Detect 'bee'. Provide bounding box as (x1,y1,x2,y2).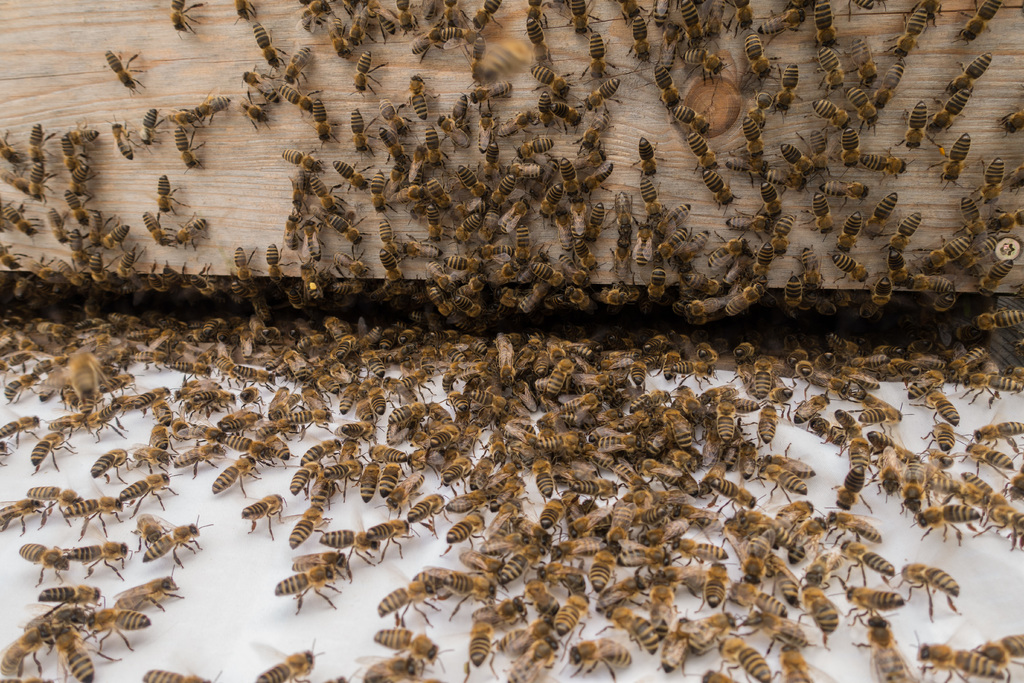
(891,358,919,375).
